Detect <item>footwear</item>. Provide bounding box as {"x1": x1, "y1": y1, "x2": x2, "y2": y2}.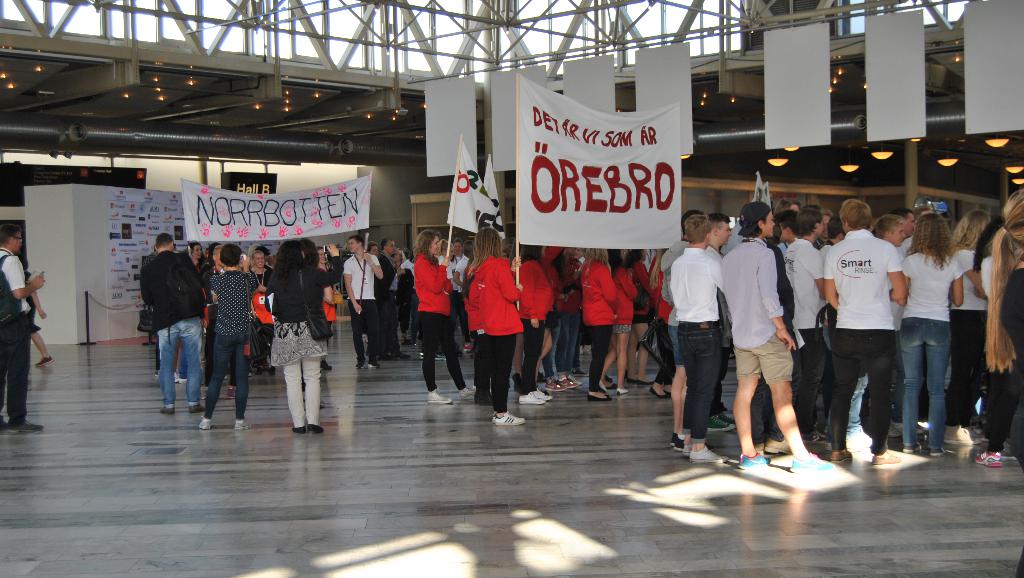
{"x1": 755, "y1": 440, "x2": 765, "y2": 453}.
